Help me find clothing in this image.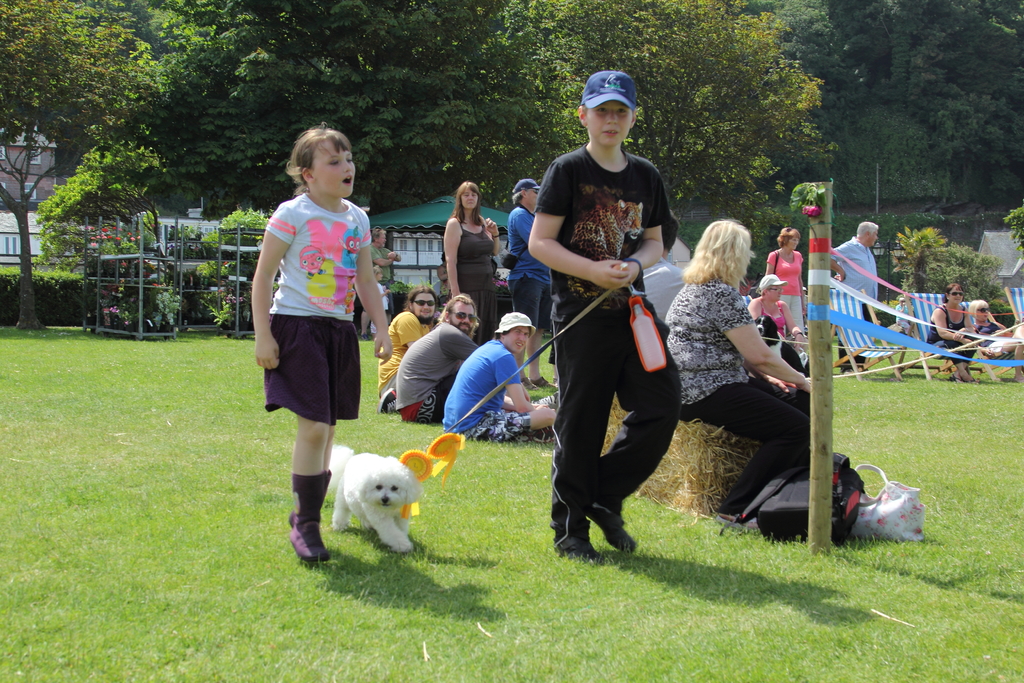
Found it: x1=385 y1=308 x2=426 y2=402.
